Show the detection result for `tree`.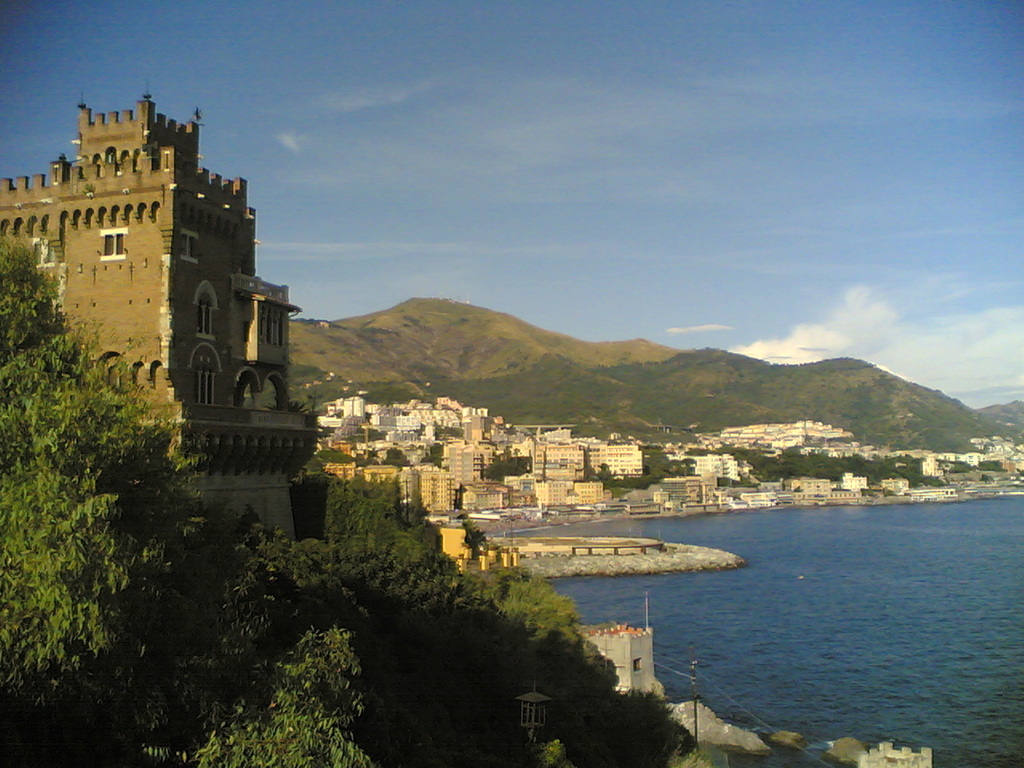
x1=974 y1=456 x2=1008 y2=472.
